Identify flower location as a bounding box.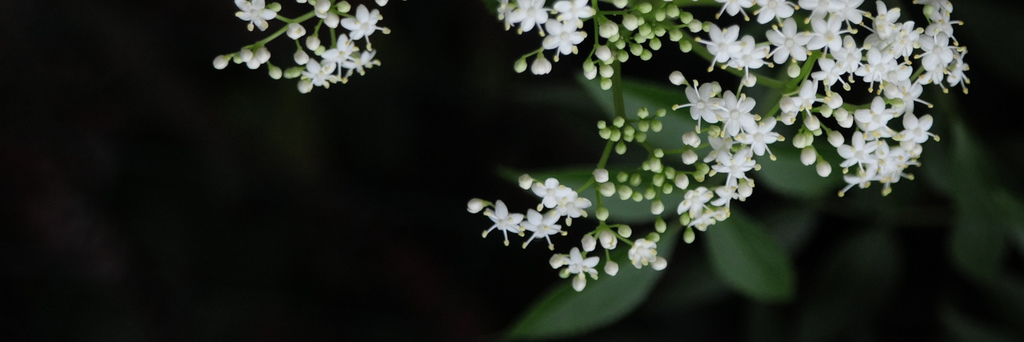
box(545, 23, 583, 51).
